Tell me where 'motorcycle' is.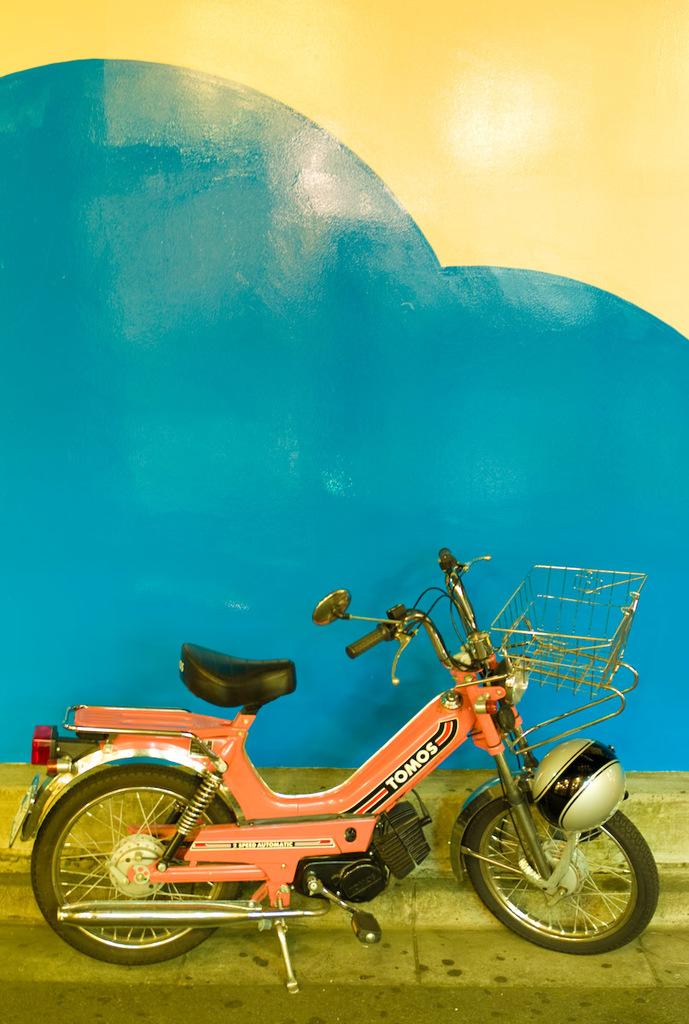
'motorcycle' is at x1=18 y1=567 x2=686 y2=987.
